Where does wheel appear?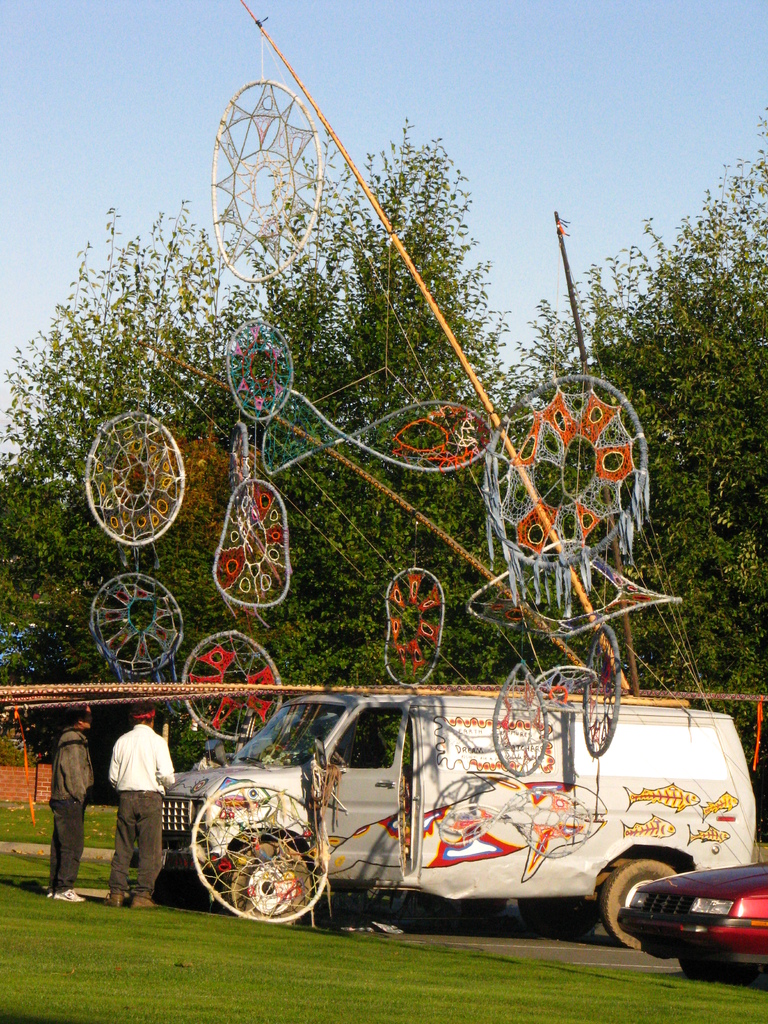
Appears at <bbox>675, 957, 761, 980</bbox>.
